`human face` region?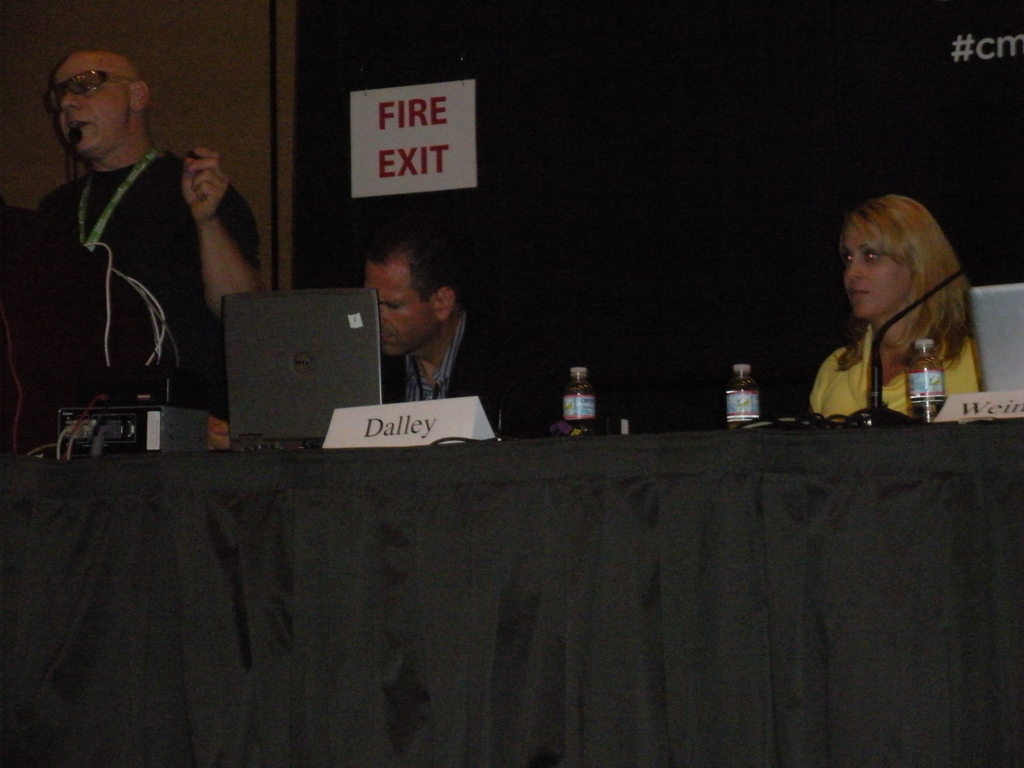
[left=47, top=52, right=132, bottom=164]
